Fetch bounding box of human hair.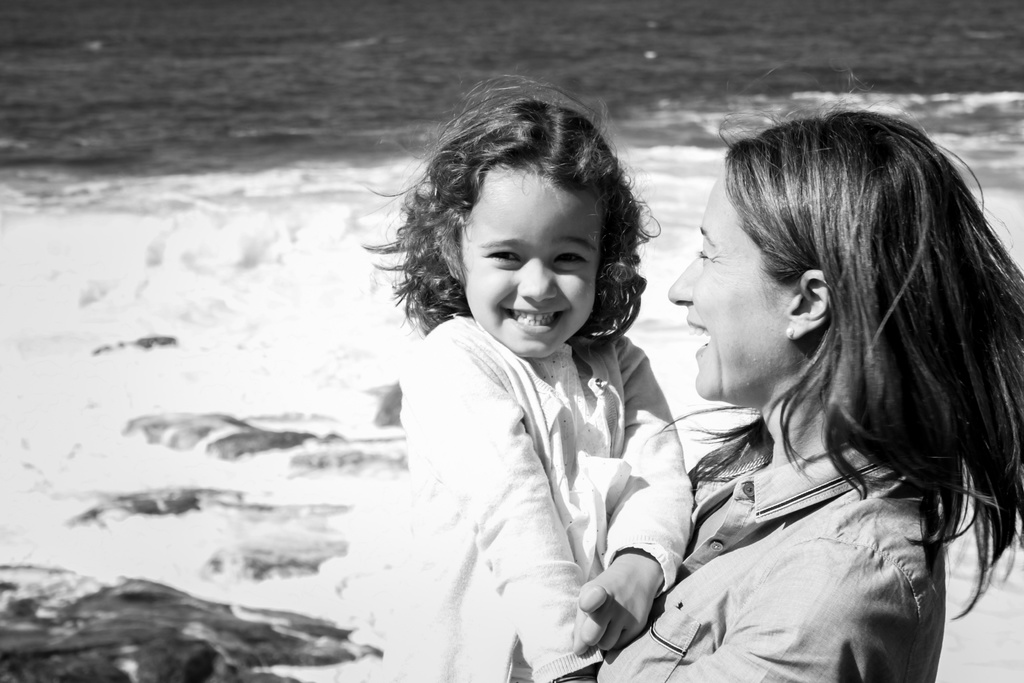
Bbox: bbox=(666, 94, 1002, 591).
